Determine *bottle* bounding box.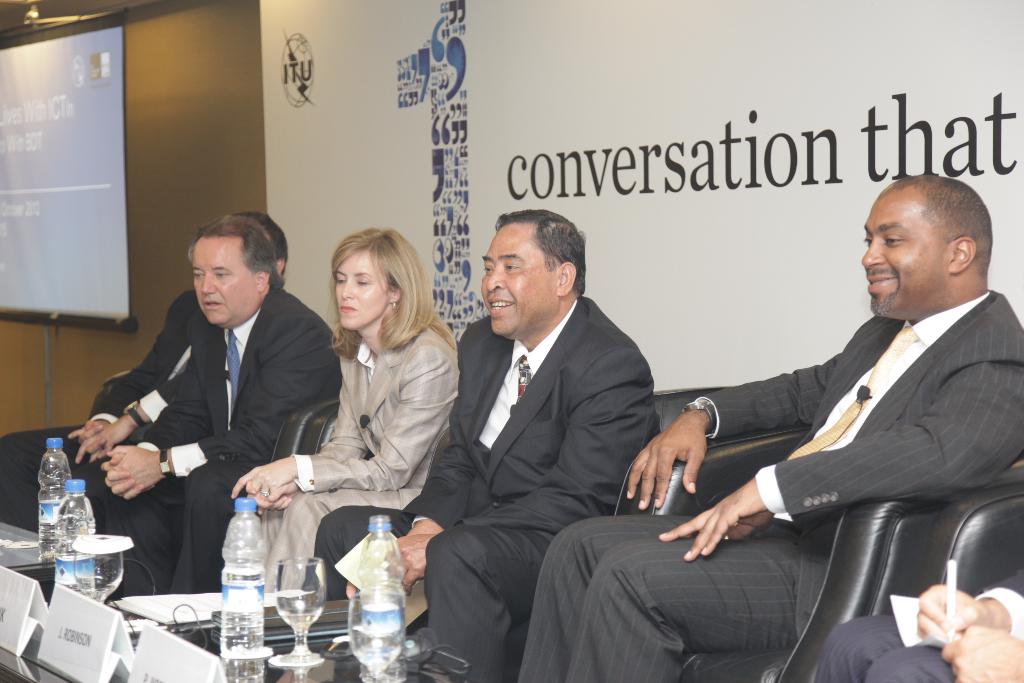
Determined: left=204, top=492, right=262, bottom=643.
